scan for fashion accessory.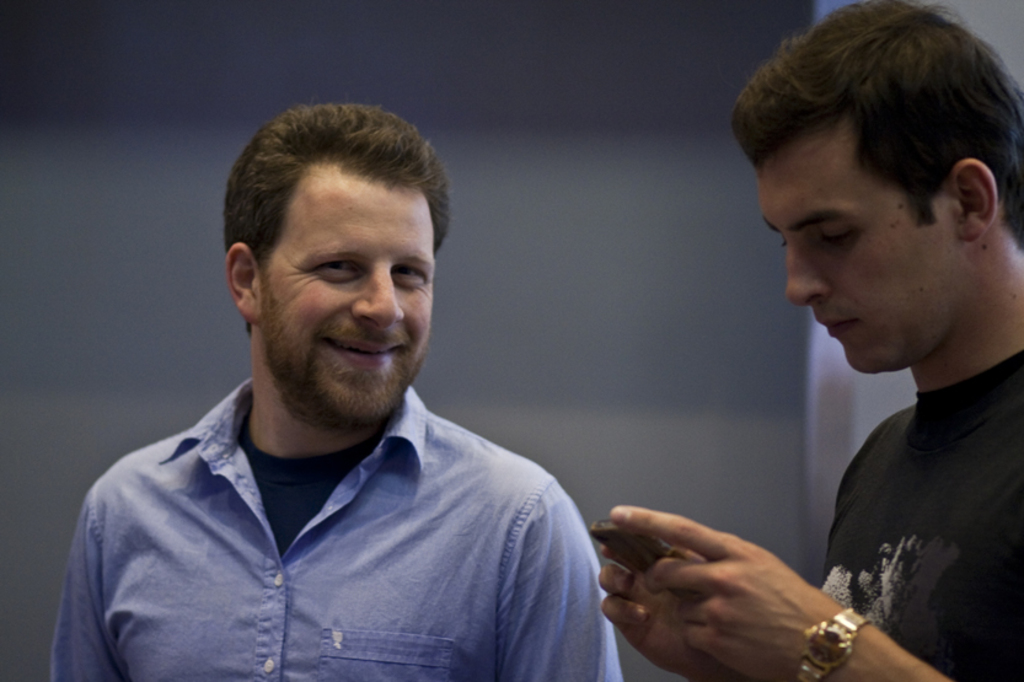
Scan result: locate(795, 601, 880, 681).
